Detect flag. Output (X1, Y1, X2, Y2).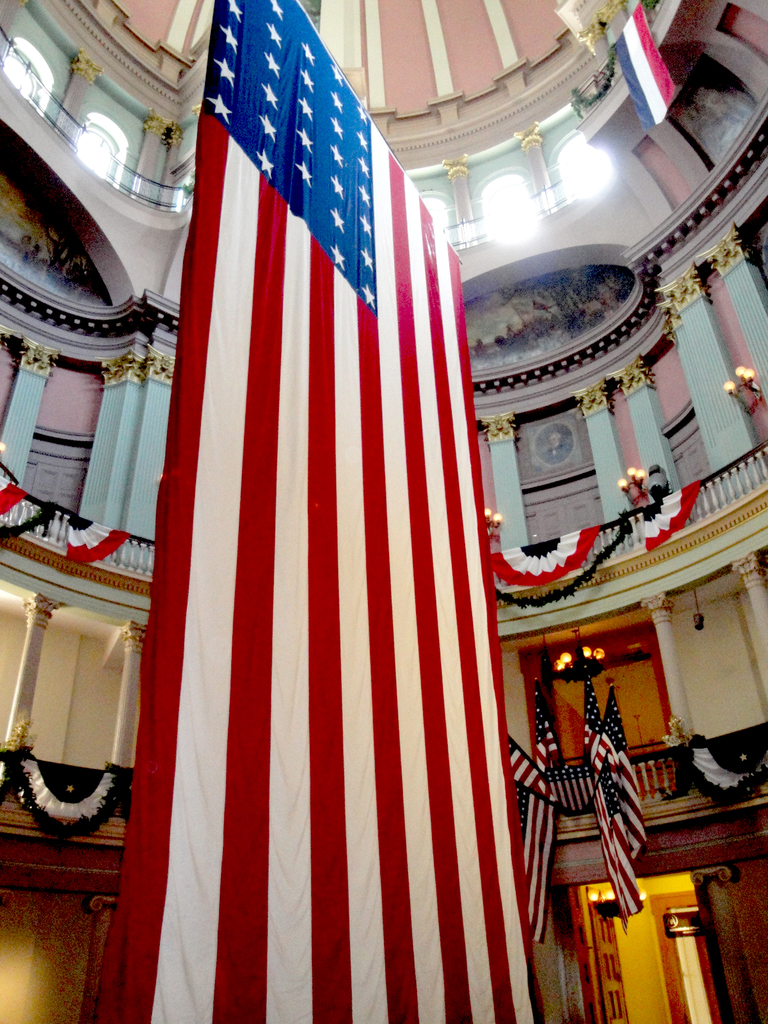
(148, 16, 577, 1023).
